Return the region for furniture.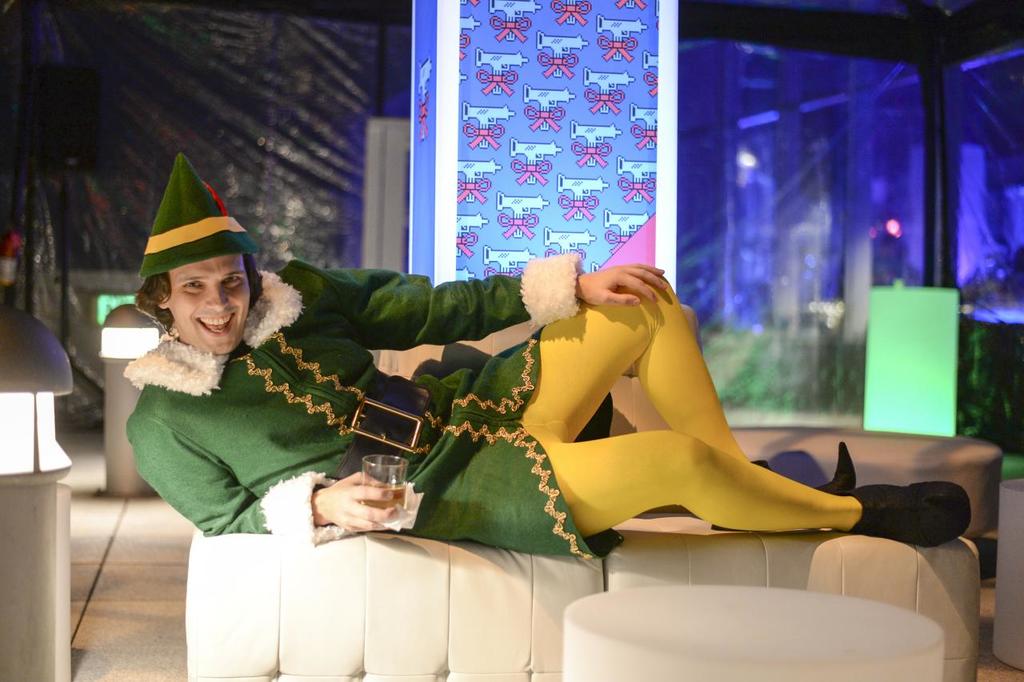
l=564, t=584, r=946, b=681.
